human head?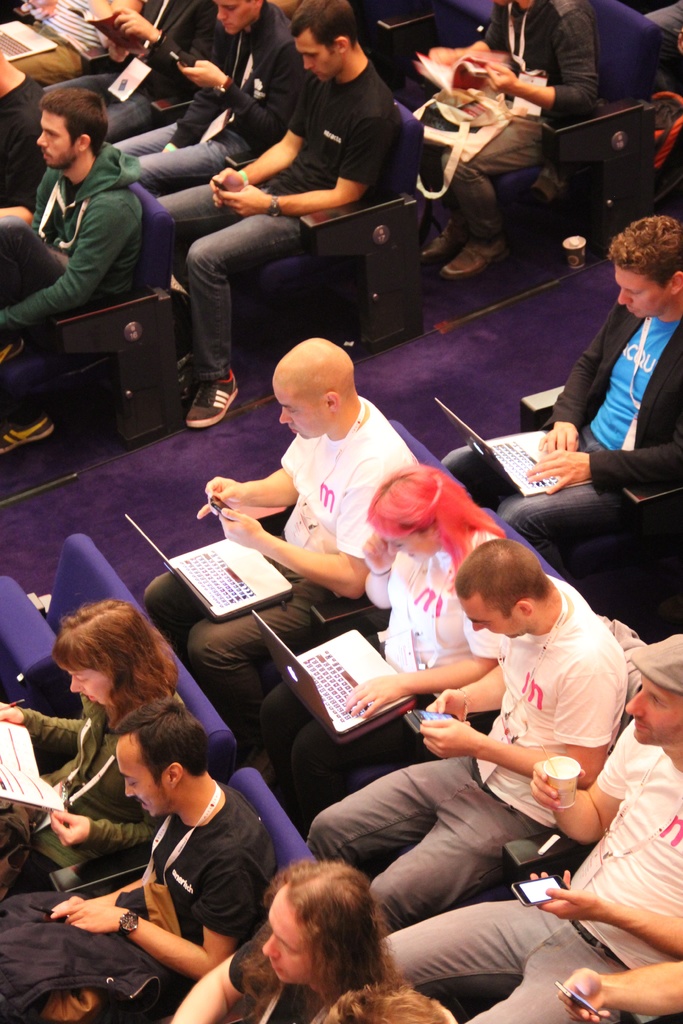
[108, 698, 205, 820]
